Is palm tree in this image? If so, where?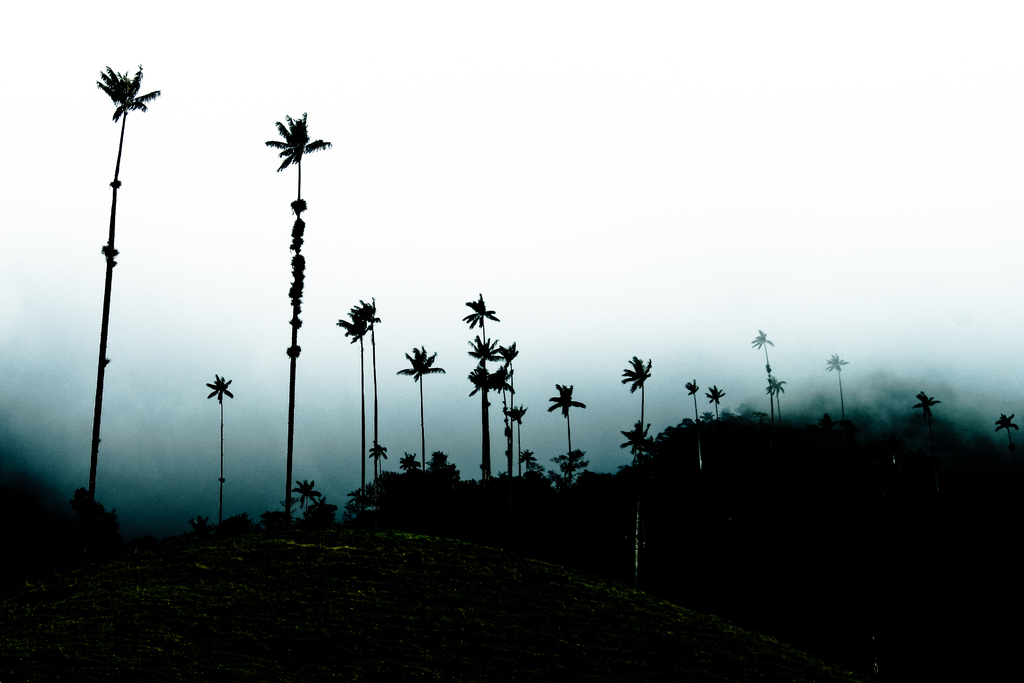
Yes, at [left=707, top=377, right=726, bottom=416].
